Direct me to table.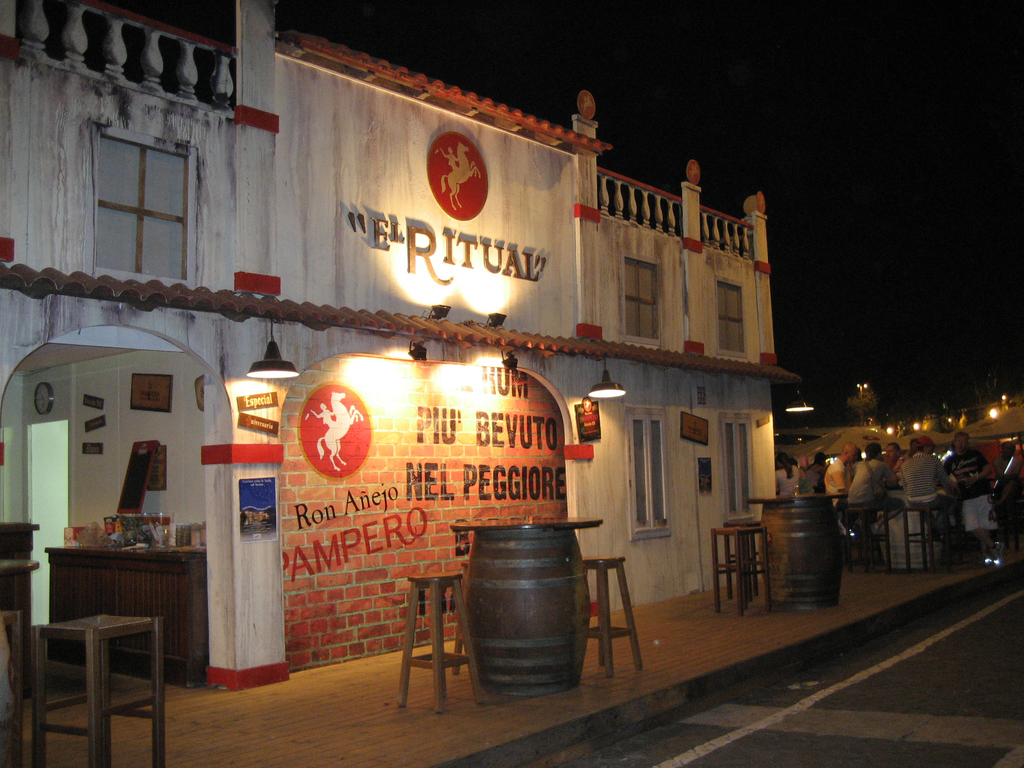
Direction: (454,518,600,701).
